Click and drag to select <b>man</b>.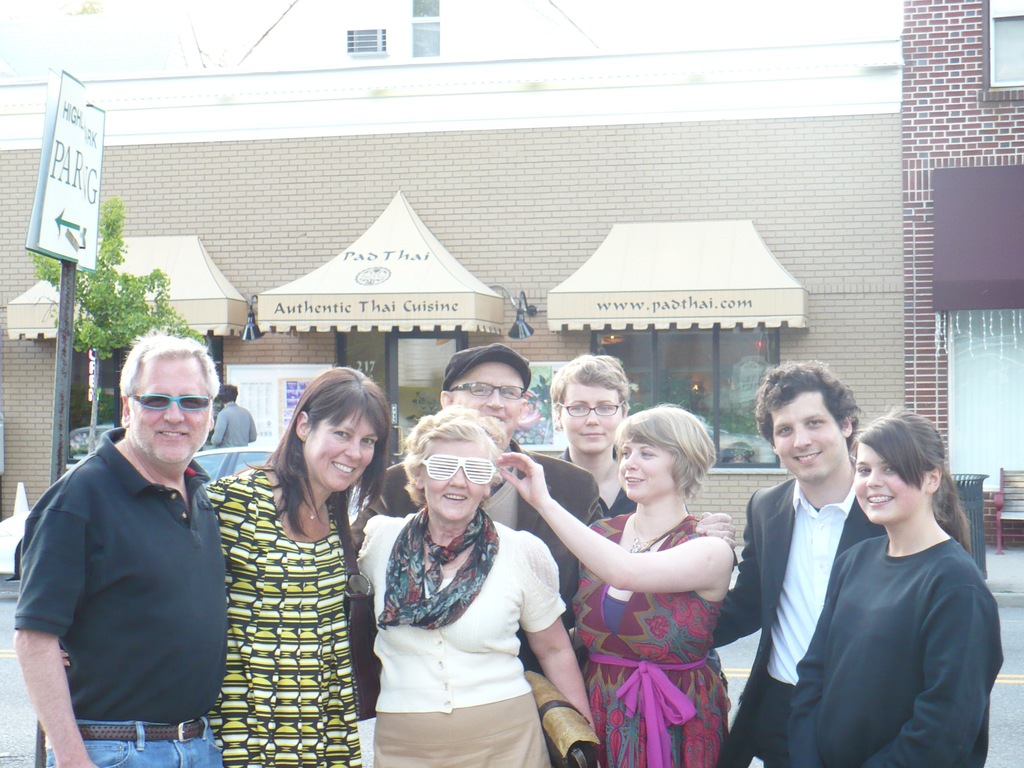
Selection: (21,324,262,767).
